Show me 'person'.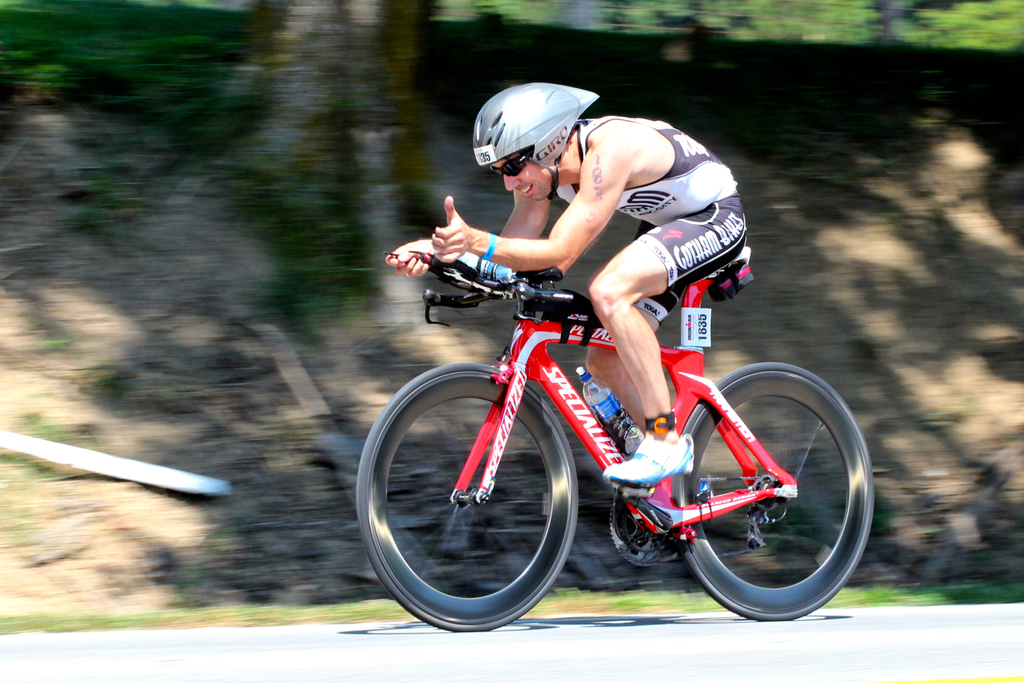
'person' is here: (x1=435, y1=105, x2=765, y2=565).
